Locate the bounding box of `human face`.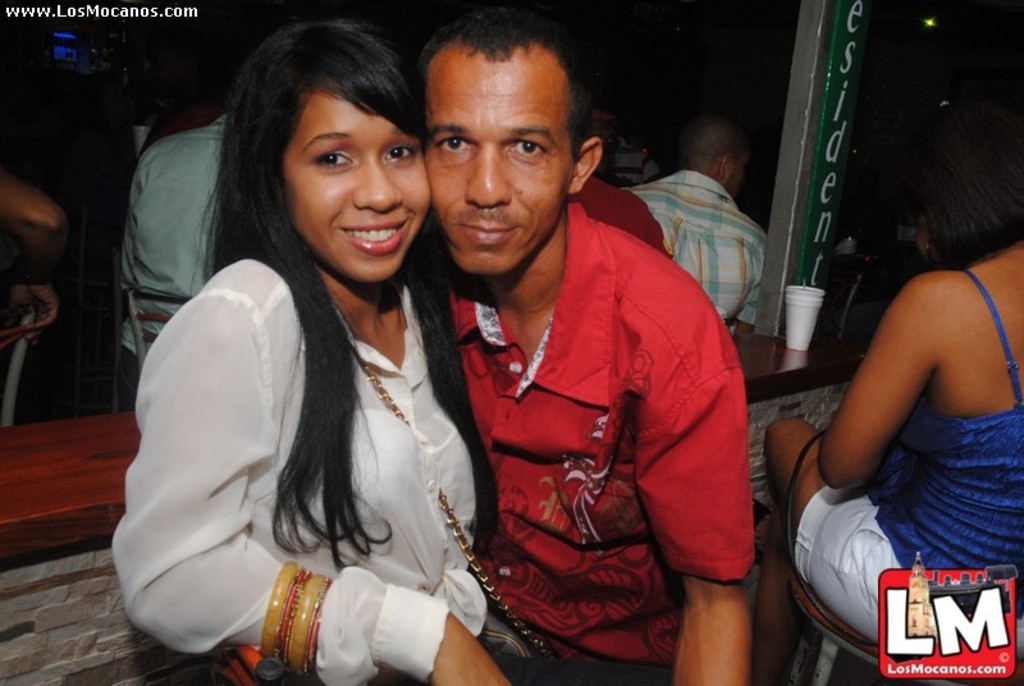
Bounding box: (282,87,434,283).
